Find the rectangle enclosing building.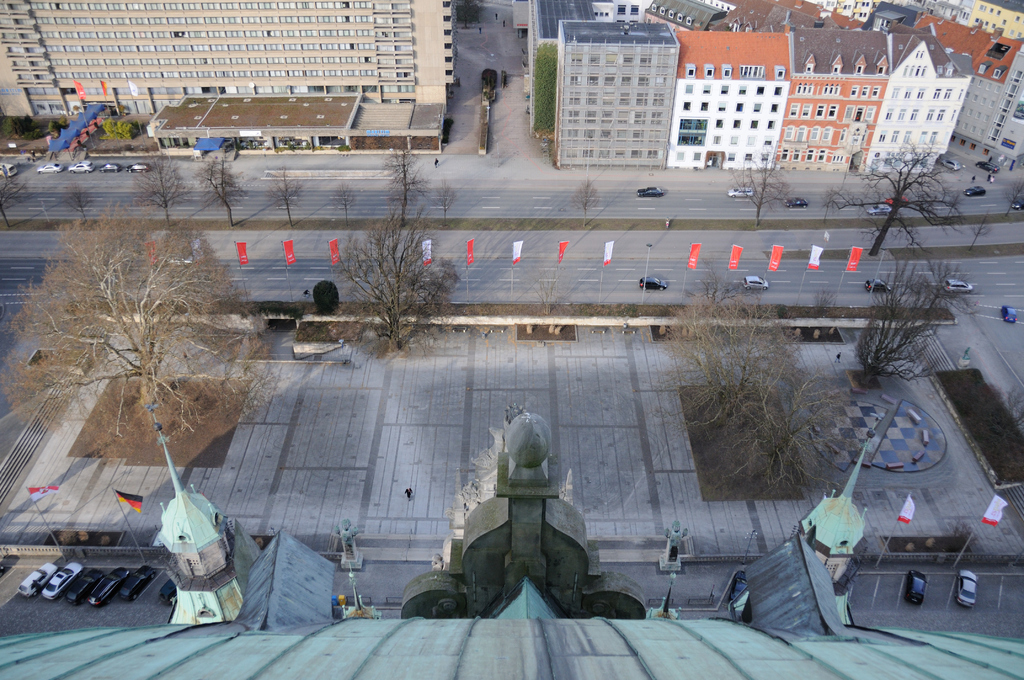
(774,30,885,171).
